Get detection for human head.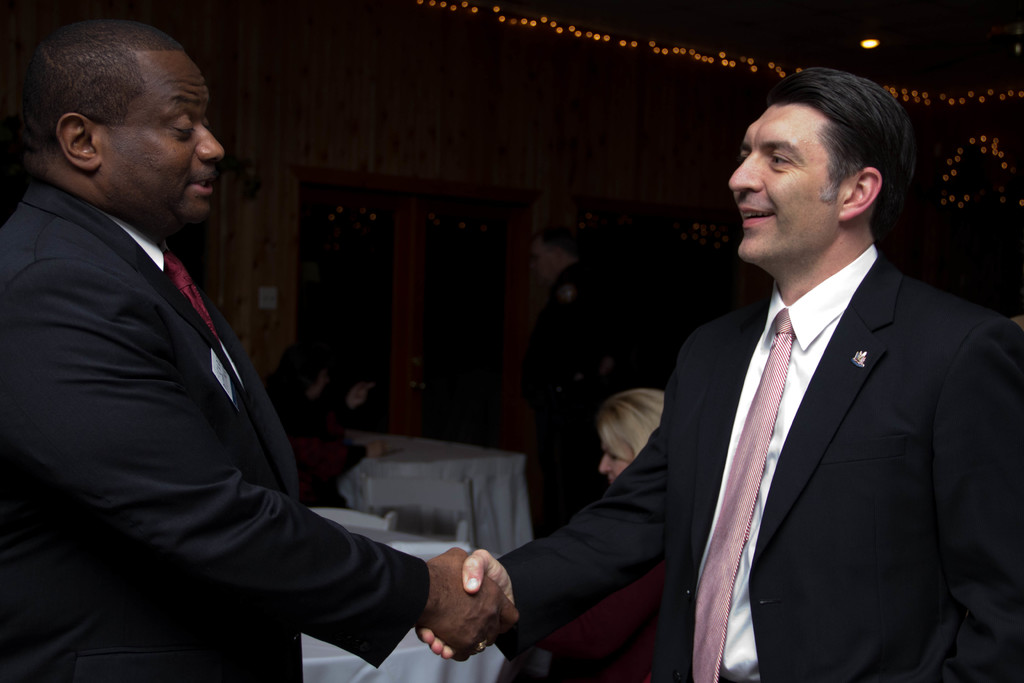
Detection: 19, 17, 226, 230.
